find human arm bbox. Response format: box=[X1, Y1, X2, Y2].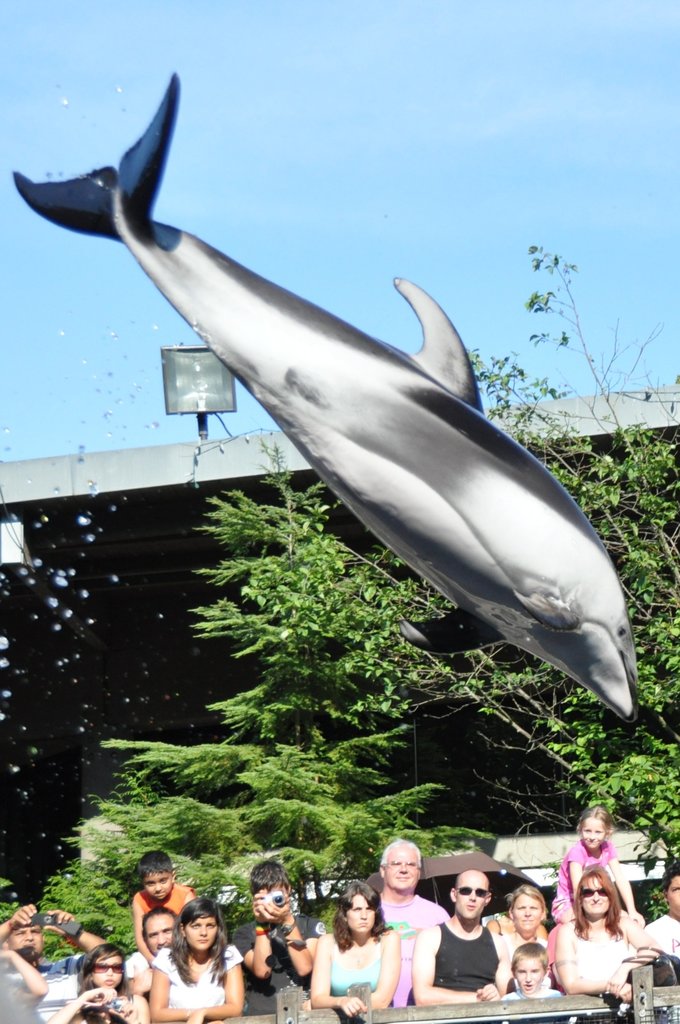
box=[550, 914, 634, 995].
